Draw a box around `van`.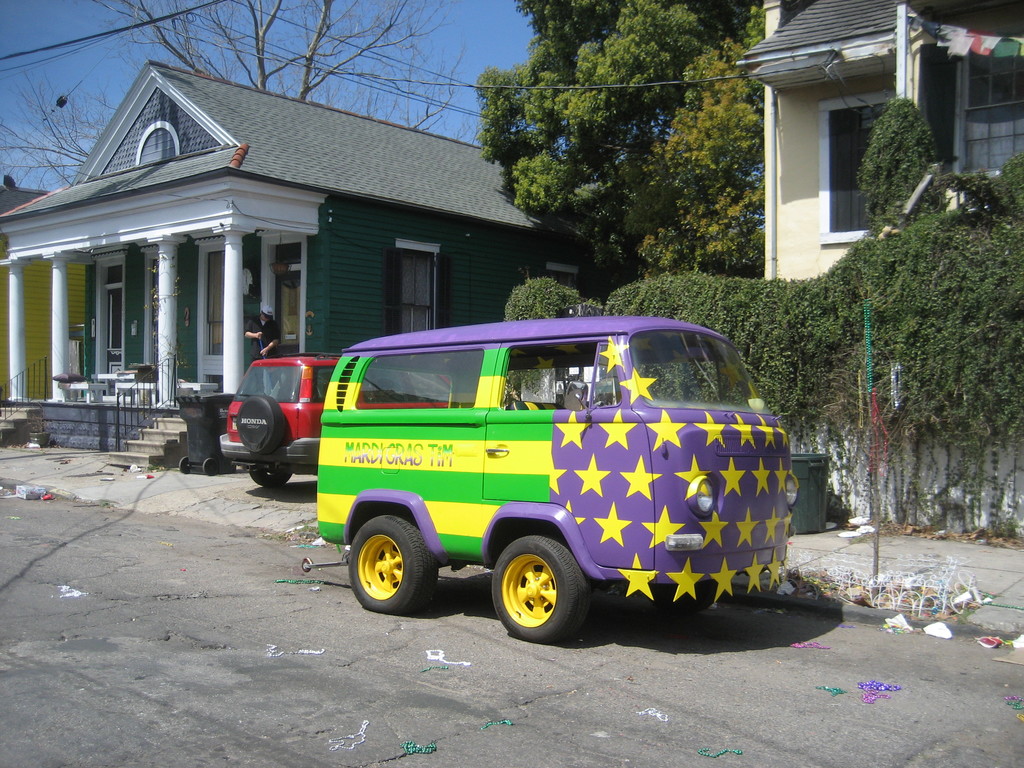
bbox=[216, 359, 452, 494].
